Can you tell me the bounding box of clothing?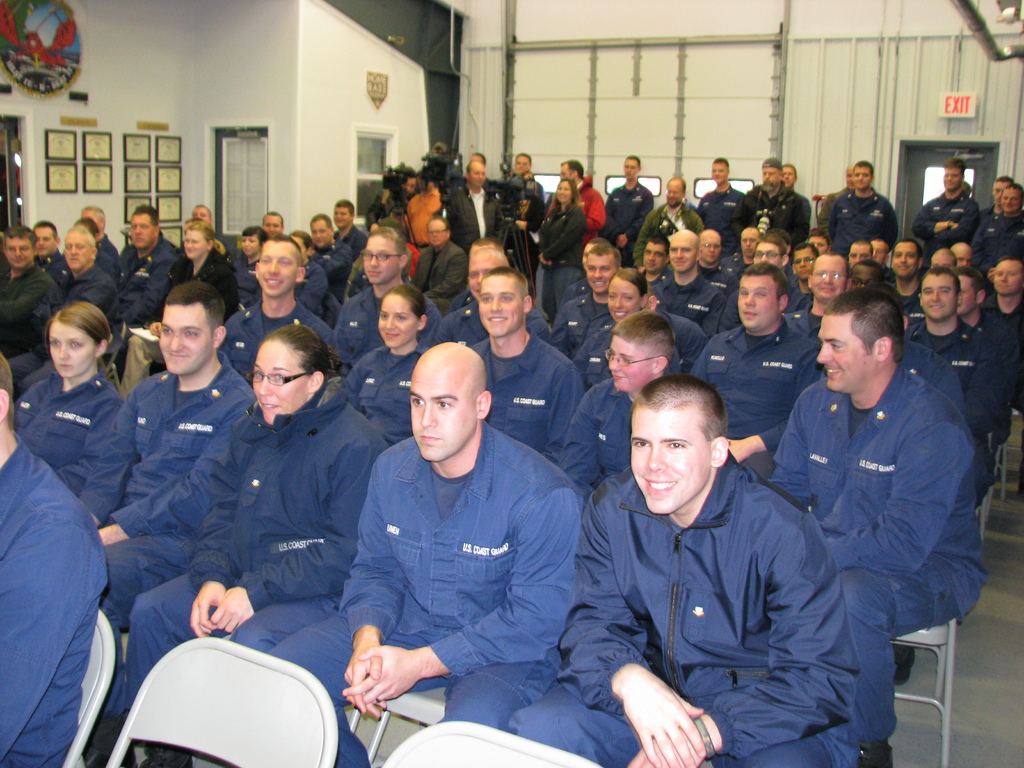
Rect(903, 310, 1000, 513).
